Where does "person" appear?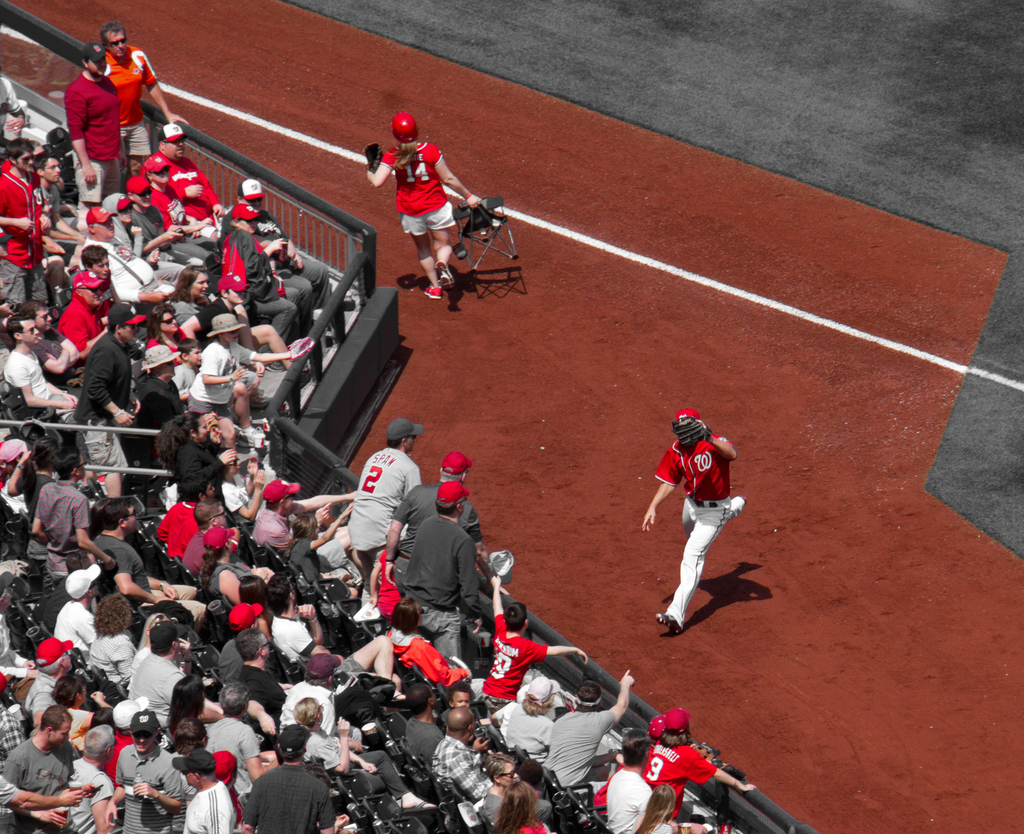
Appears at 623, 784, 678, 833.
